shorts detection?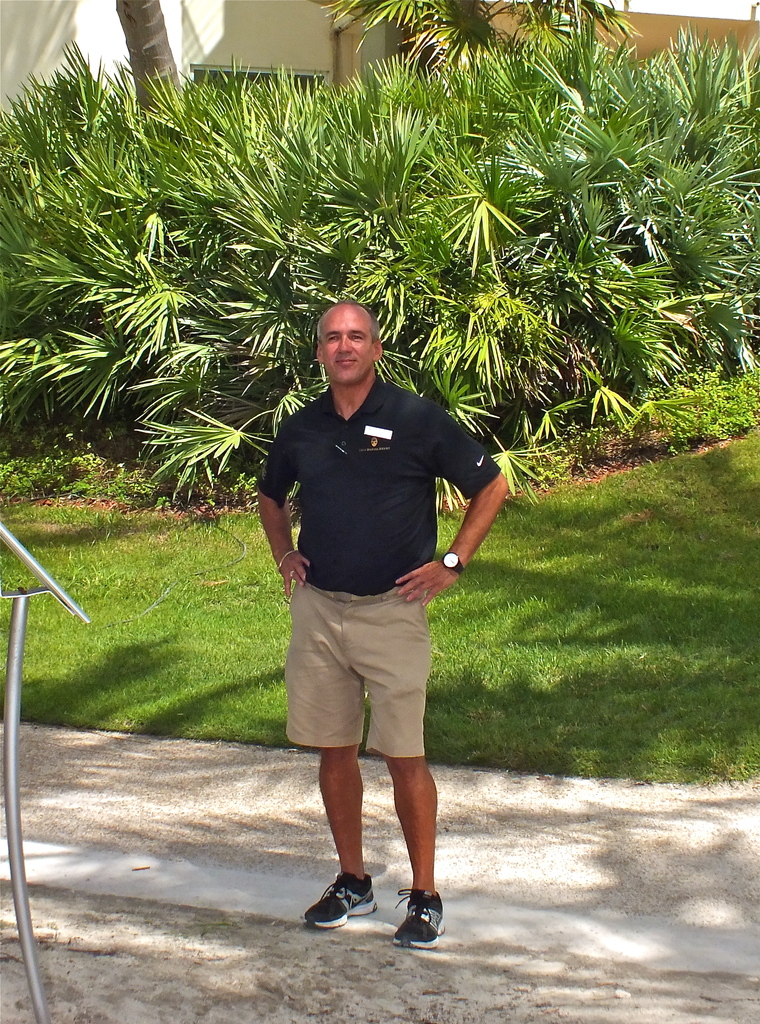
<box>274,594,451,752</box>
